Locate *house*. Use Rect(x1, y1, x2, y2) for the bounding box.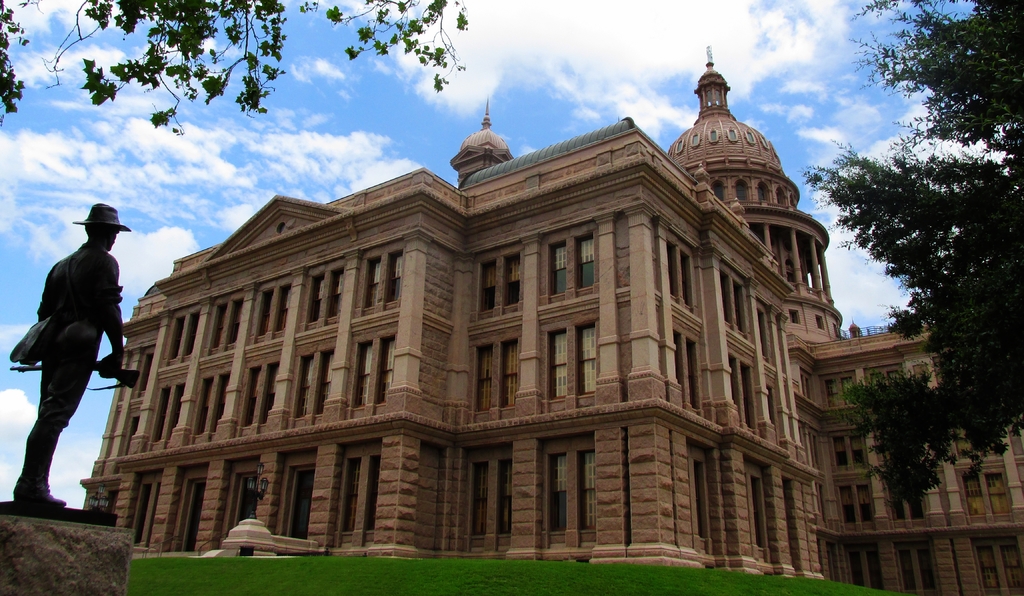
Rect(77, 92, 824, 578).
